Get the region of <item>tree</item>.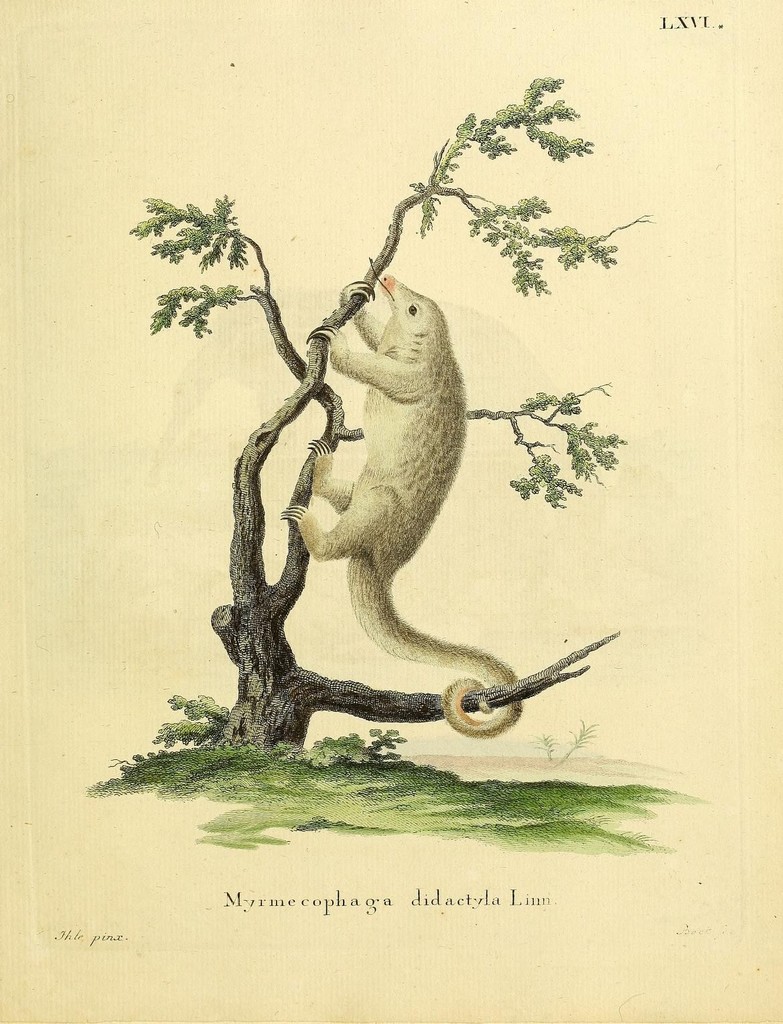
l=123, t=66, r=655, b=746.
